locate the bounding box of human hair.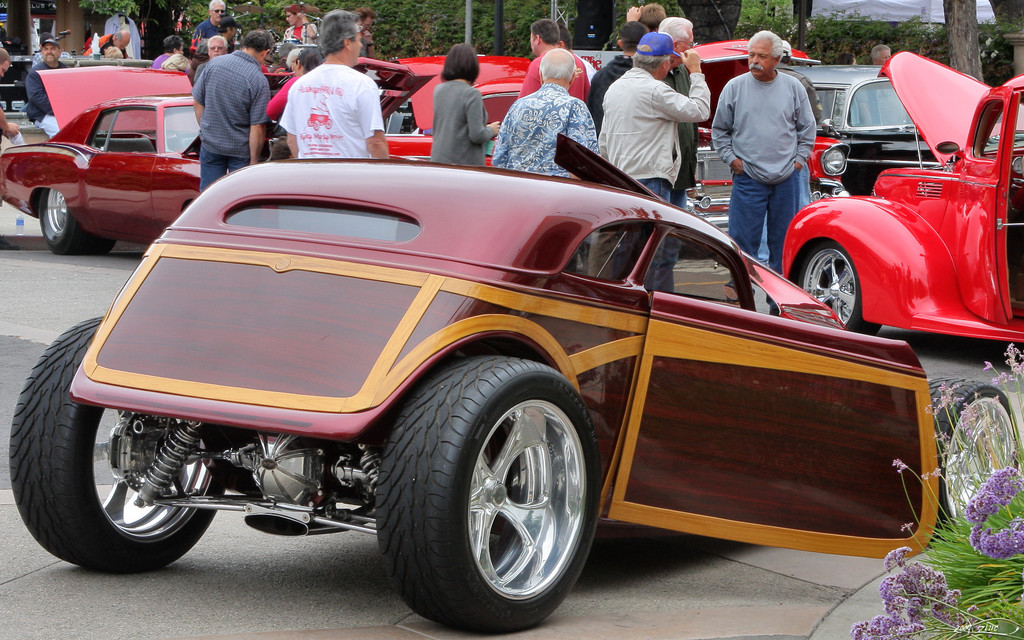
Bounding box: l=636, t=1, r=669, b=30.
